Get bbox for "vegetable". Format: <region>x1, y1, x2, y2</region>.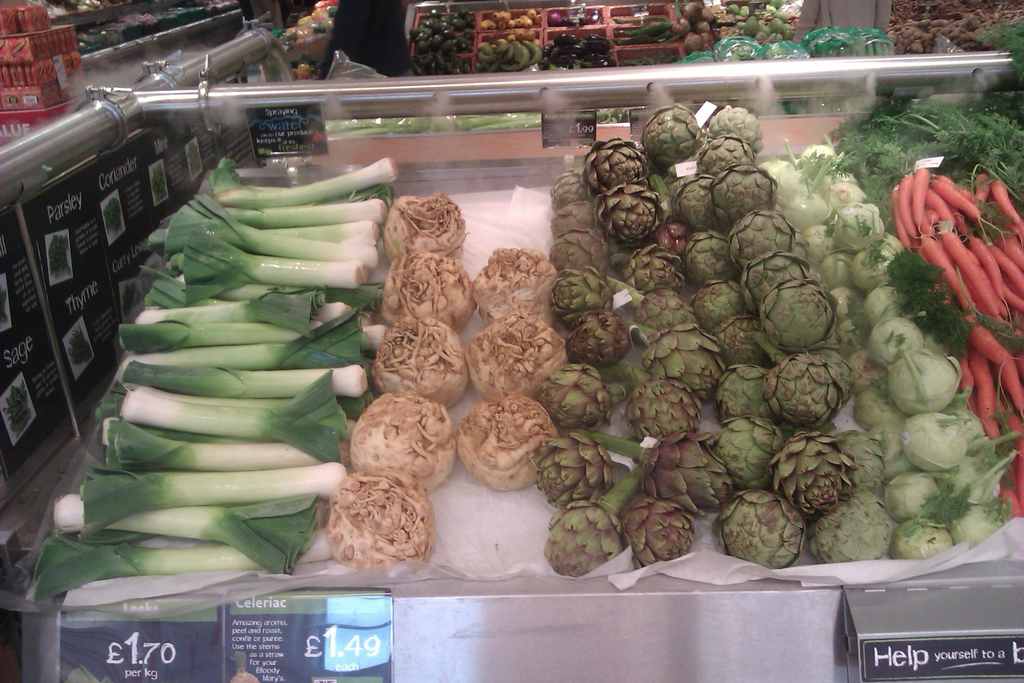
<region>122, 277, 147, 310</region>.
